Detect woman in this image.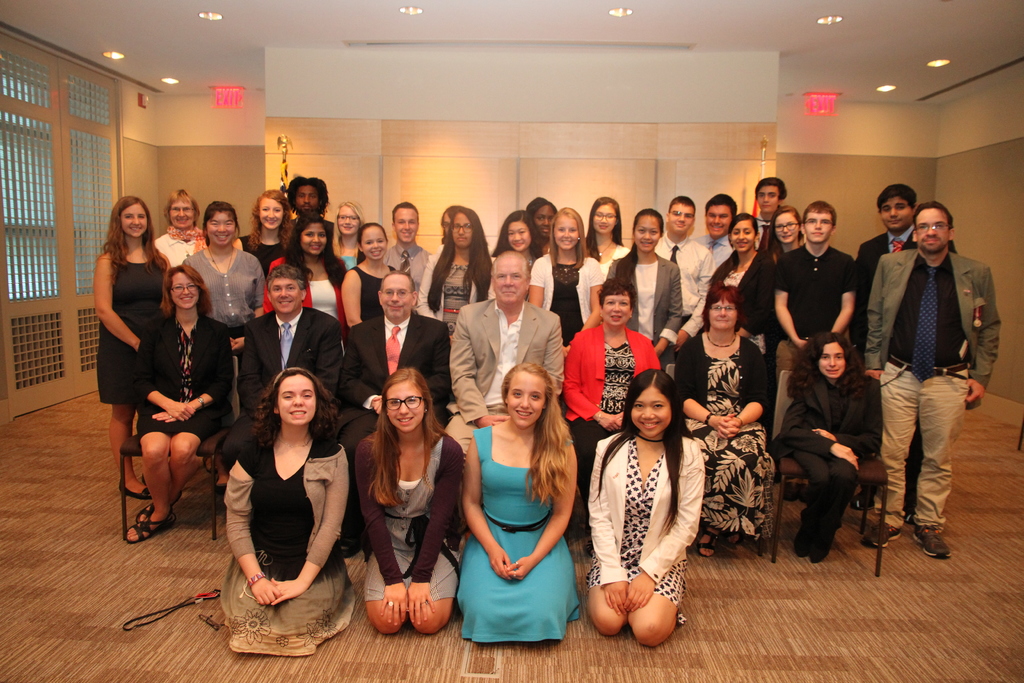
Detection: box=[240, 188, 296, 261].
